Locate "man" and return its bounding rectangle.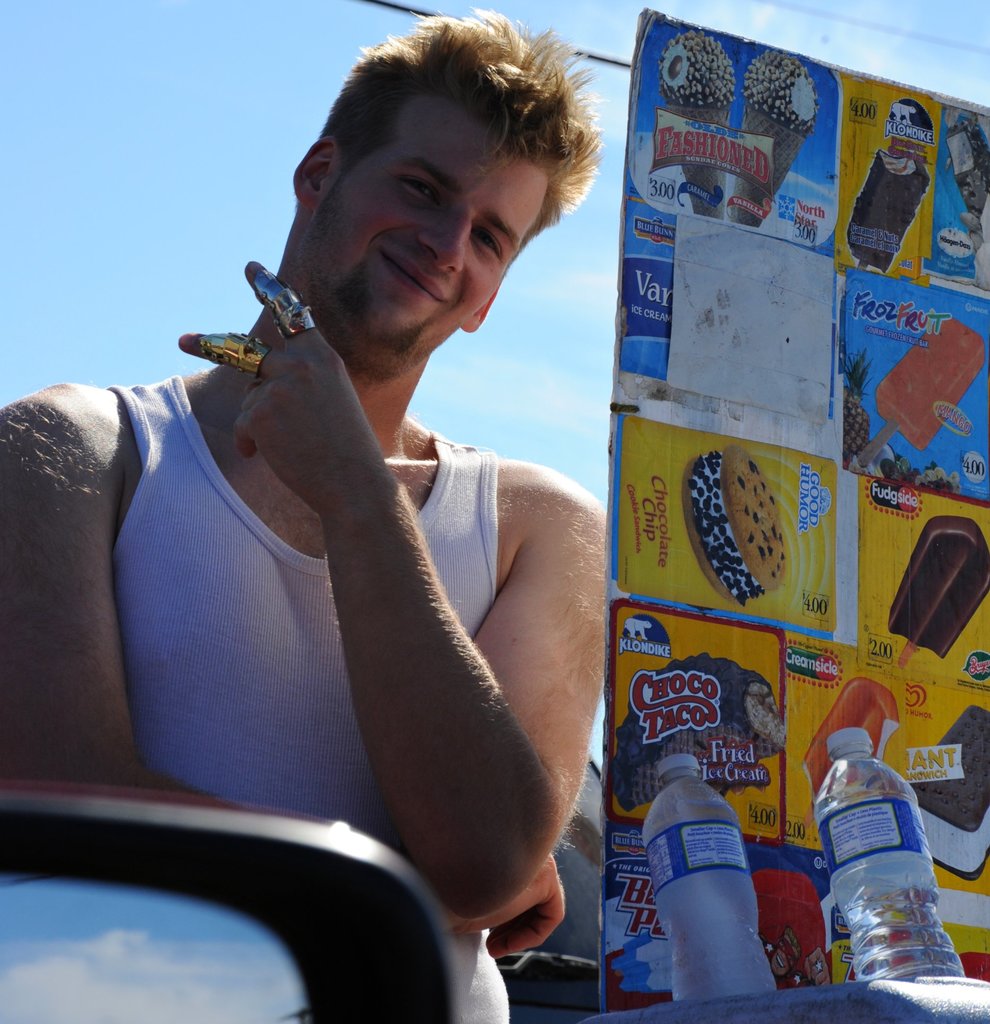
box=[8, 57, 659, 988].
